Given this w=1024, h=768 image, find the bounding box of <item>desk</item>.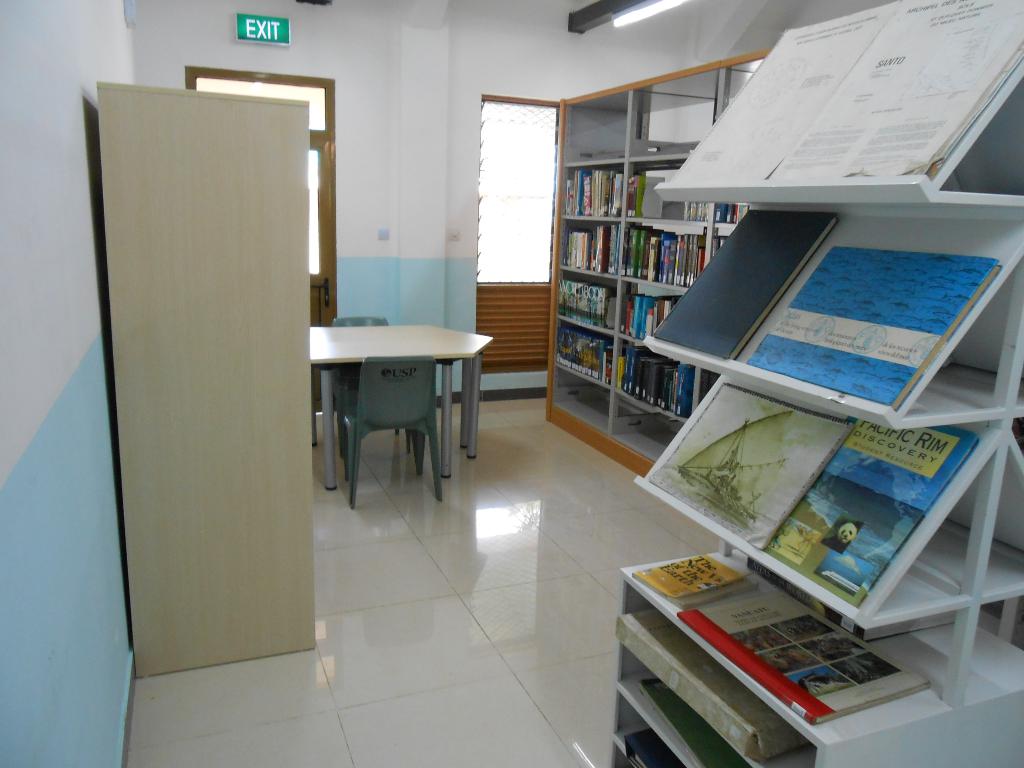
308, 308, 485, 509.
